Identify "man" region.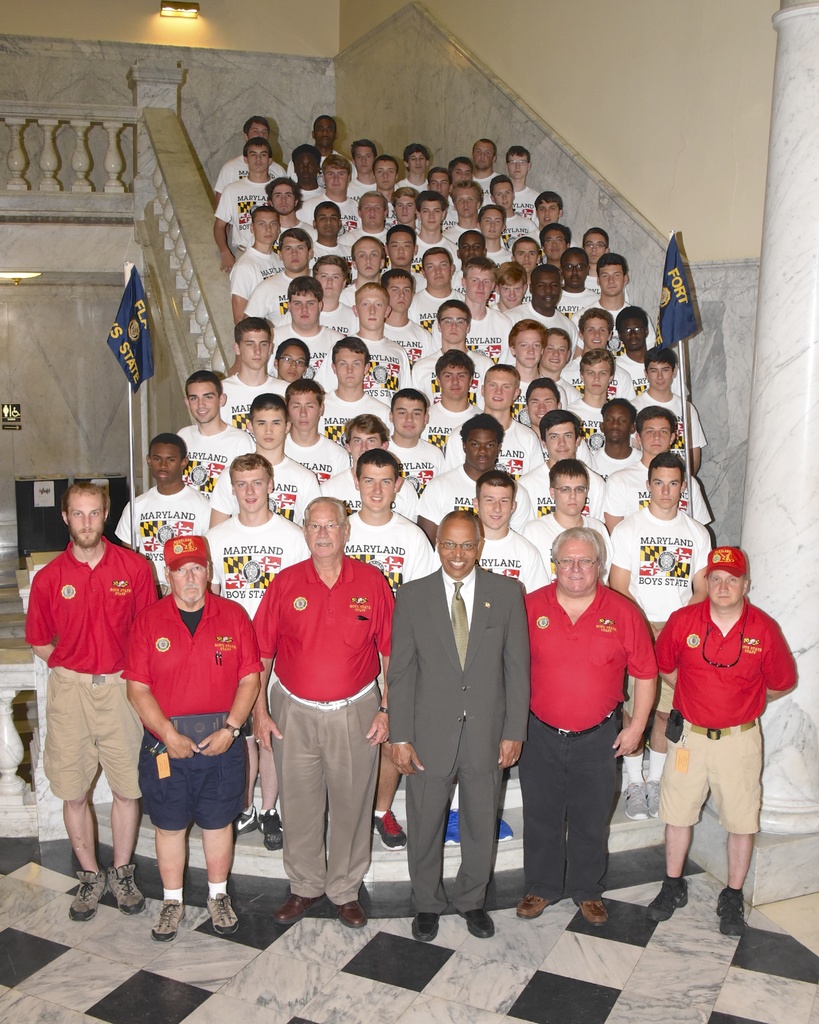
Region: 290,144,327,203.
